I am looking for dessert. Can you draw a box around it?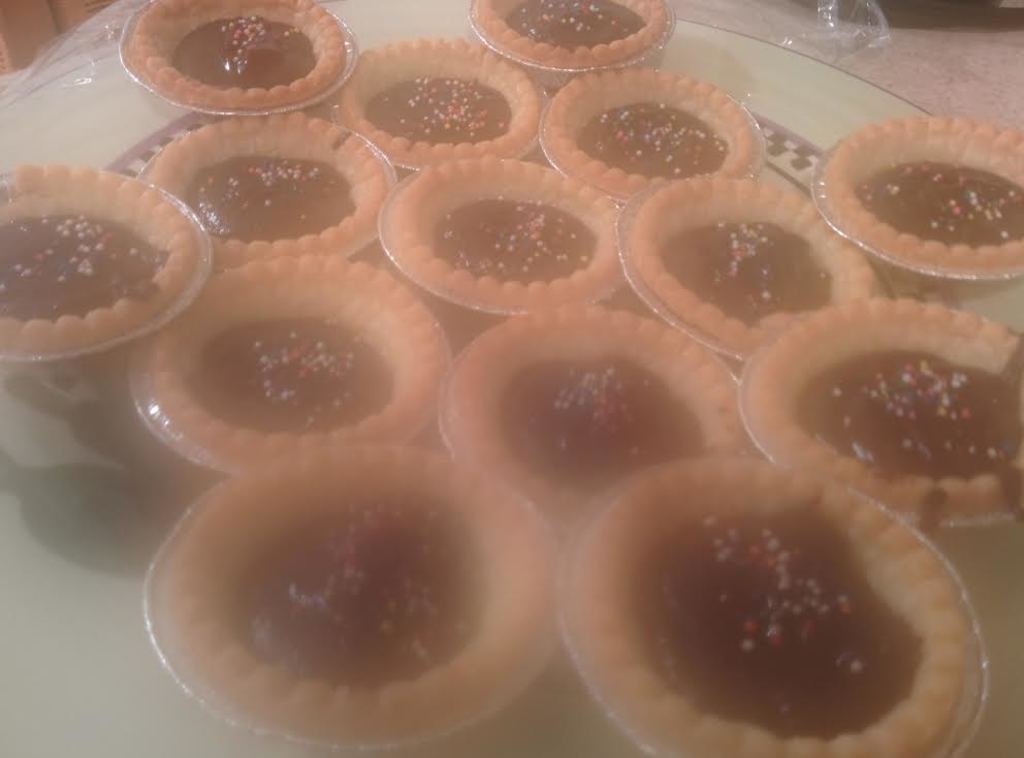
Sure, the bounding box is region(566, 445, 958, 757).
